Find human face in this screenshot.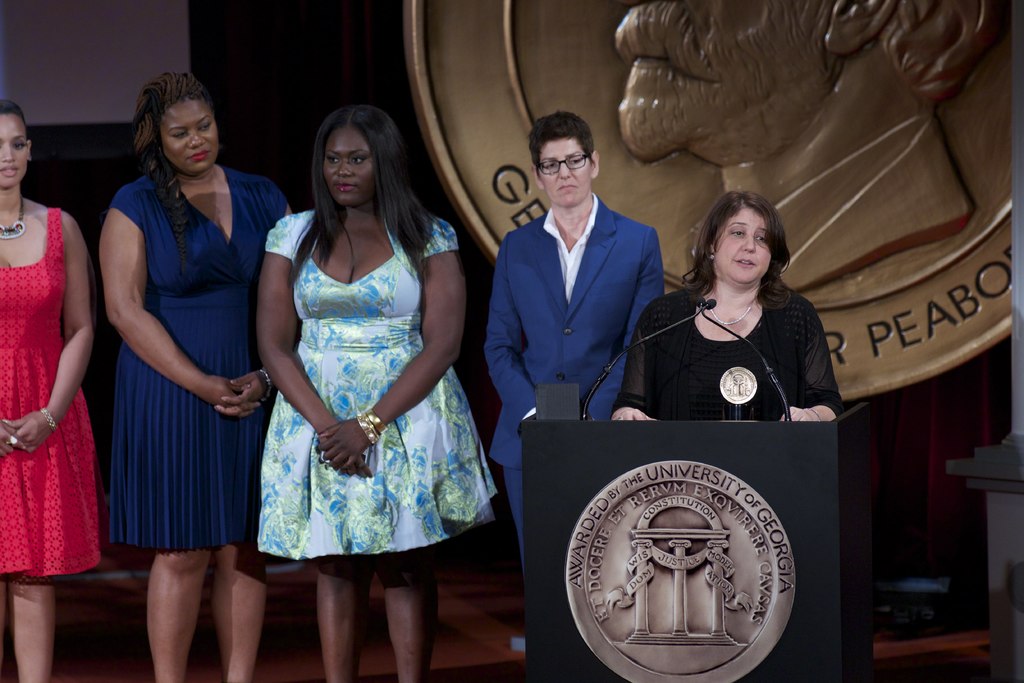
The bounding box for human face is region(0, 114, 31, 186).
